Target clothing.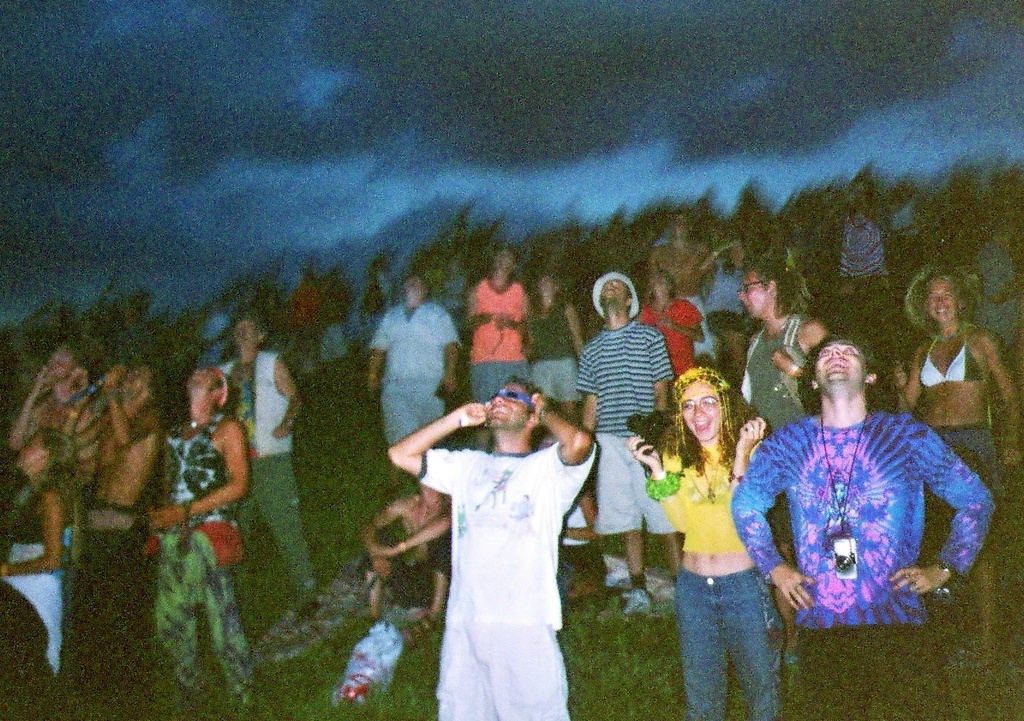
Target region: [737, 312, 812, 440].
